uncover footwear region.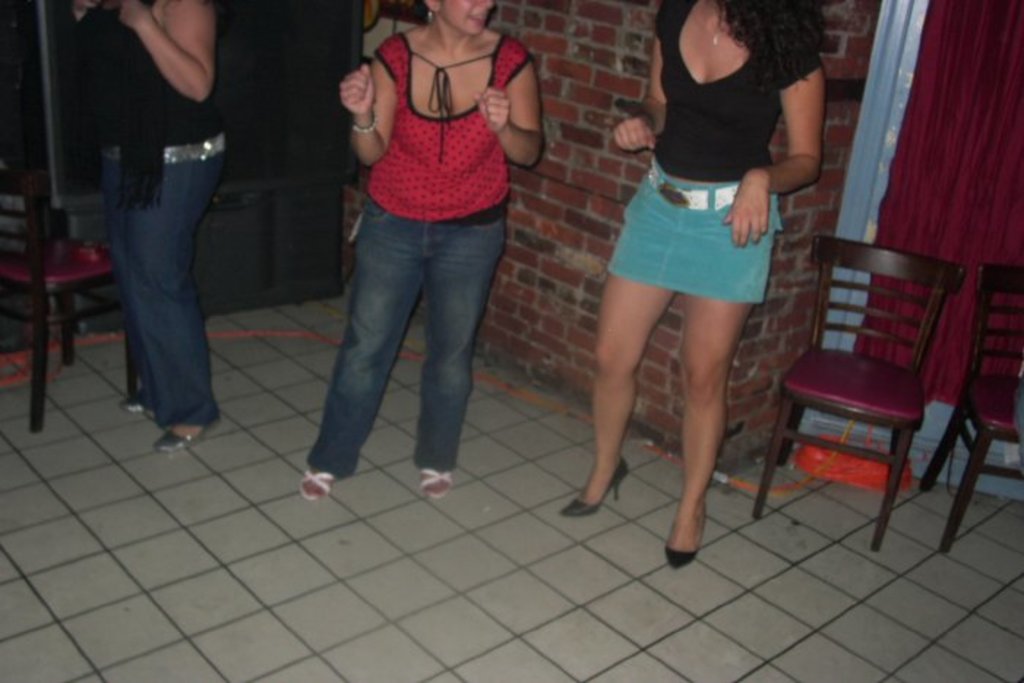
Uncovered: rect(562, 456, 629, 518).
